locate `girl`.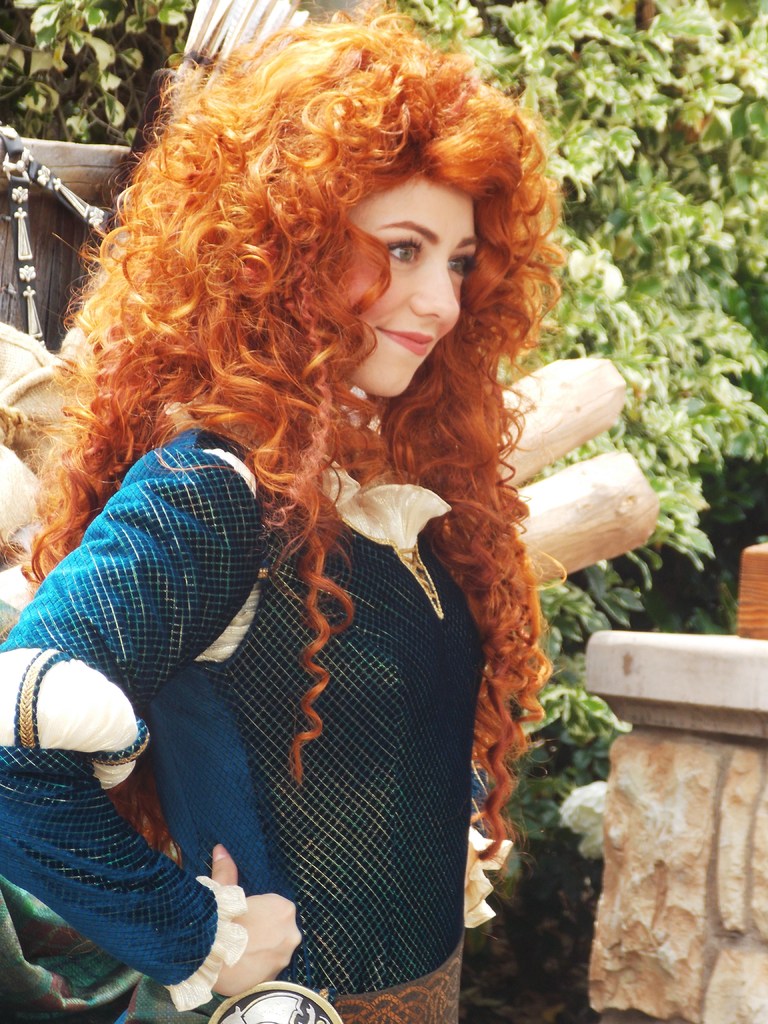
Bounding box: box=[0, 0, 571, 1023].
